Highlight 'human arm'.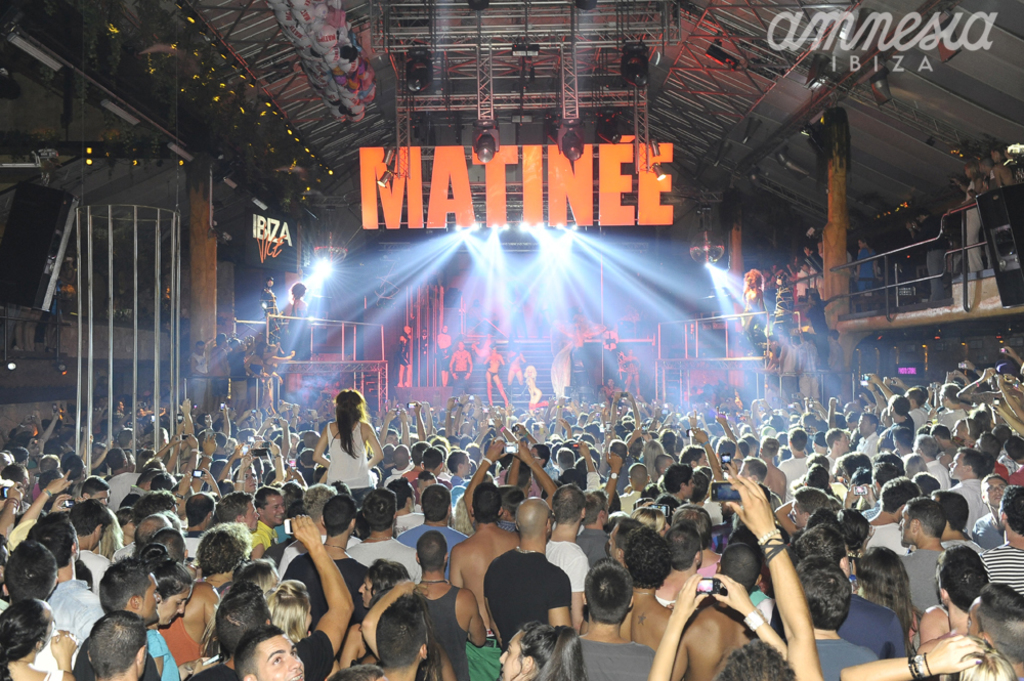
Highlighted region: select_region(591, 443, 631, 514).
